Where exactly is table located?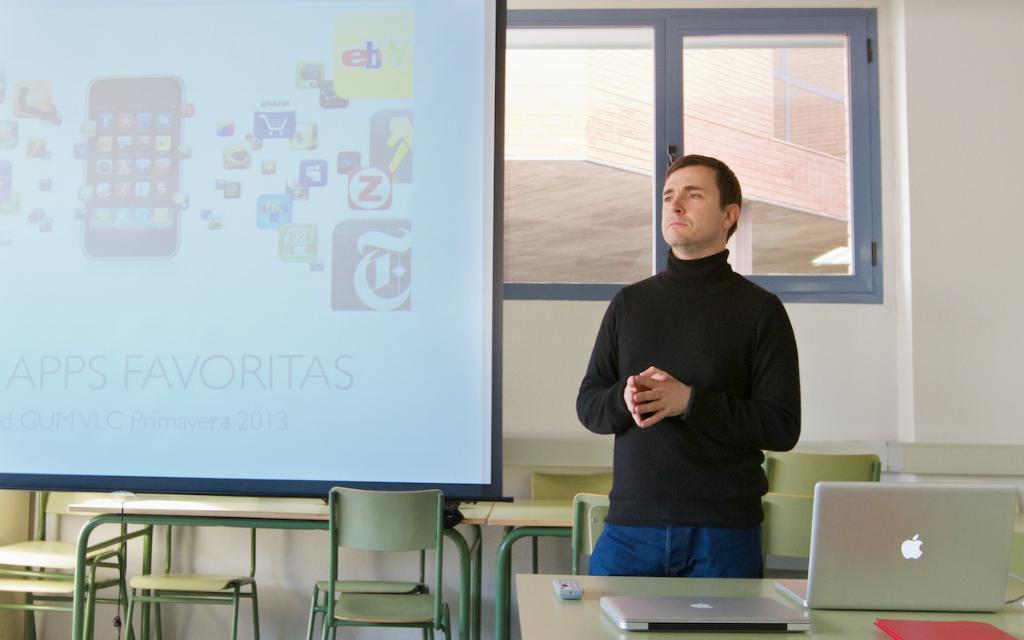
Its bounding box is <box>67,488,494,639</box>.
